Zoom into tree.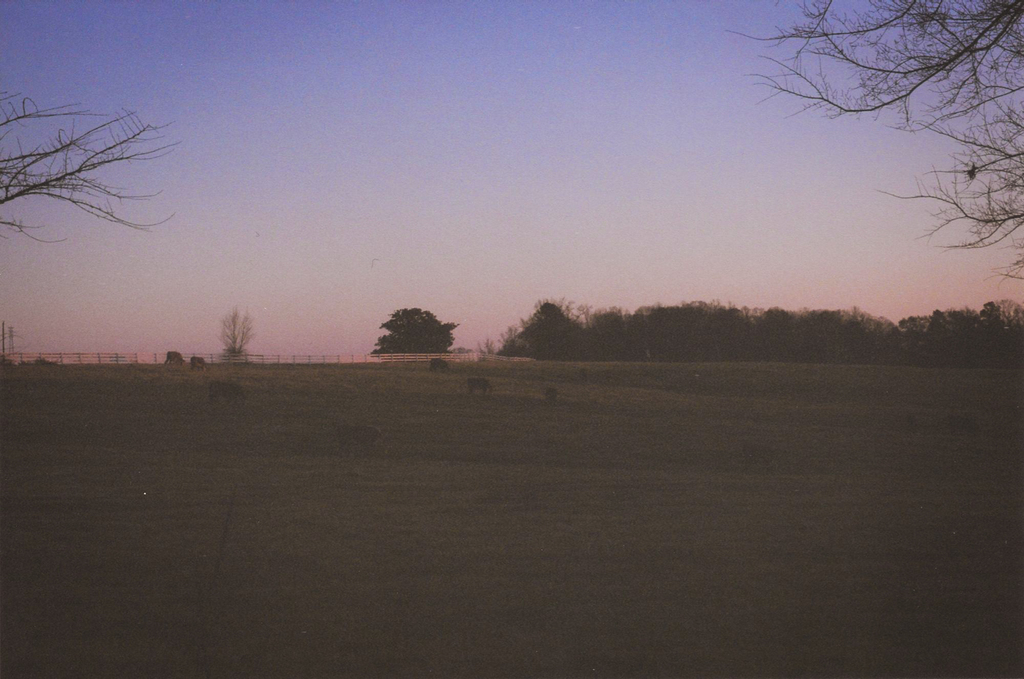
Zoom target: (x1=977, y1=297, x2=1023, y2=346).
